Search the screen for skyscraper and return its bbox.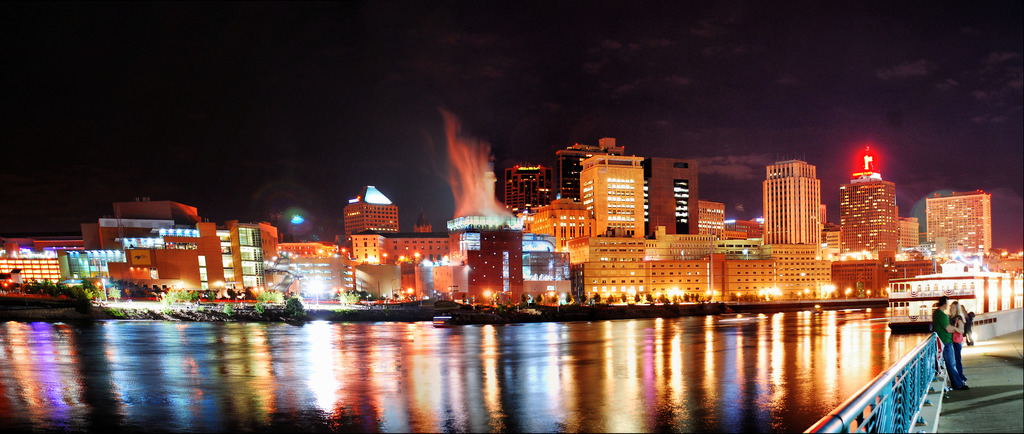
Found: x1=574 y1=138 x2=649 y2=240.
